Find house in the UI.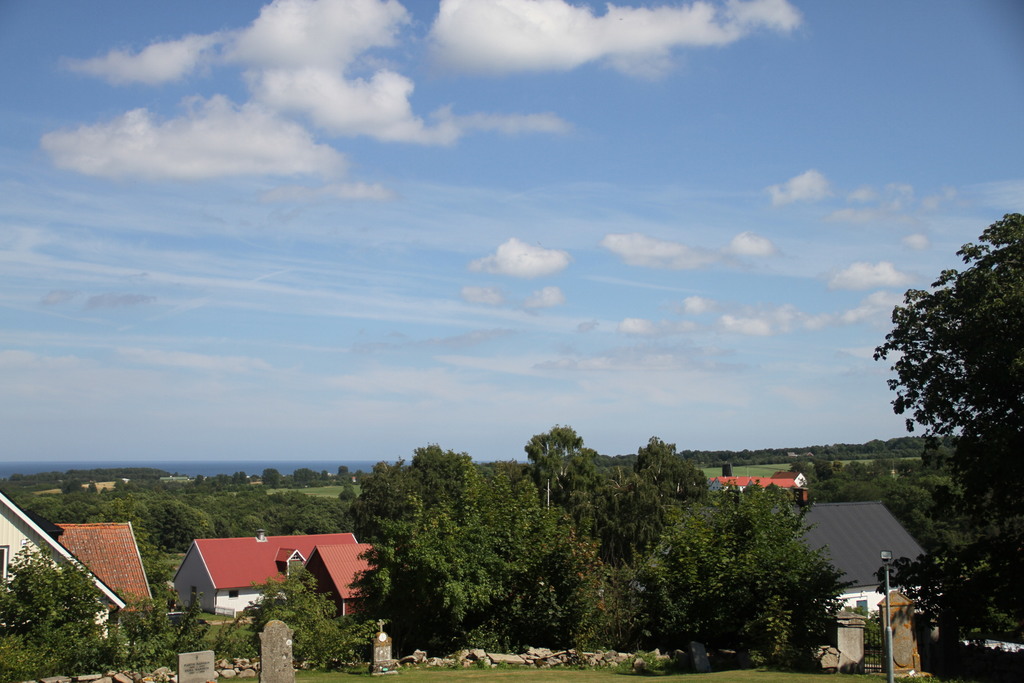
UI element at box=[50, 520, 155, 635].
